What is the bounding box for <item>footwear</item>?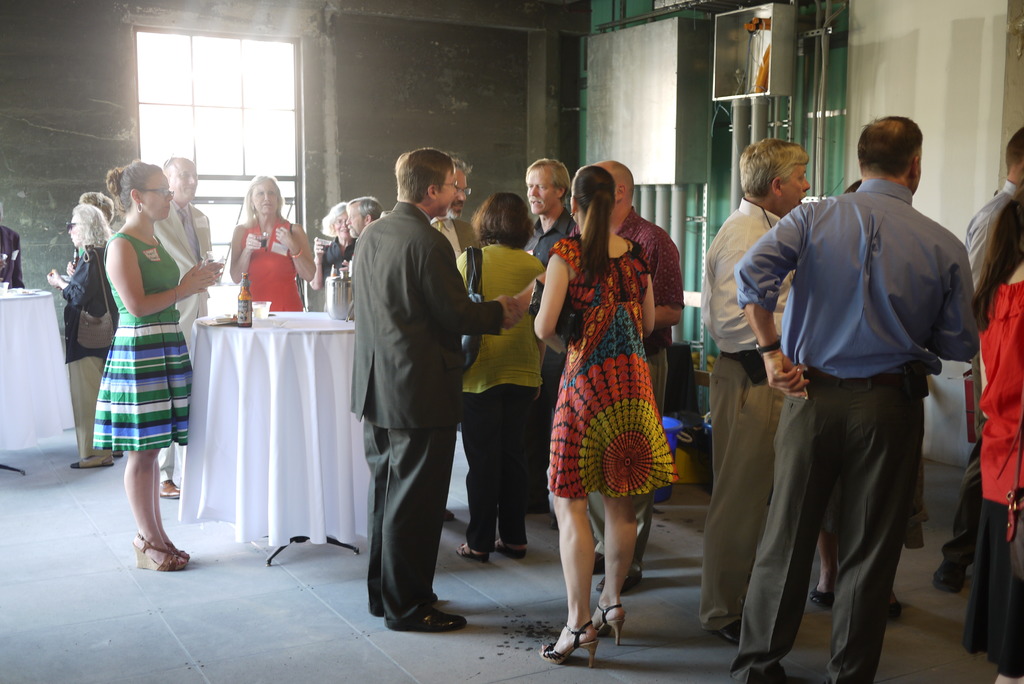
<box>812,592,835,608</box>.
